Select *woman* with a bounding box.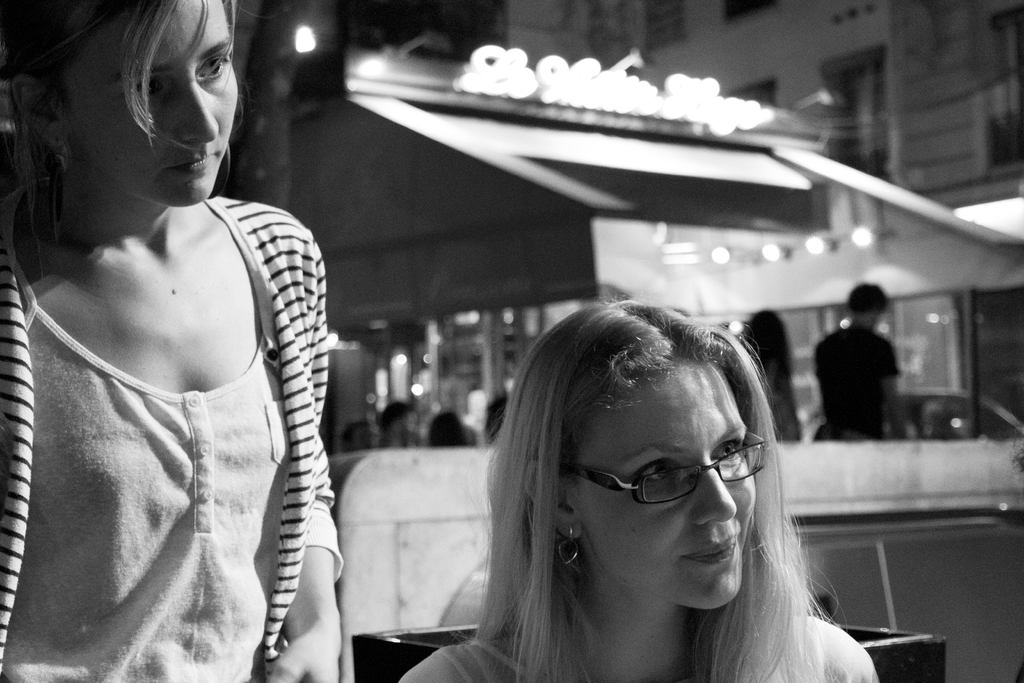
box=[738, 308, 801, 443].
